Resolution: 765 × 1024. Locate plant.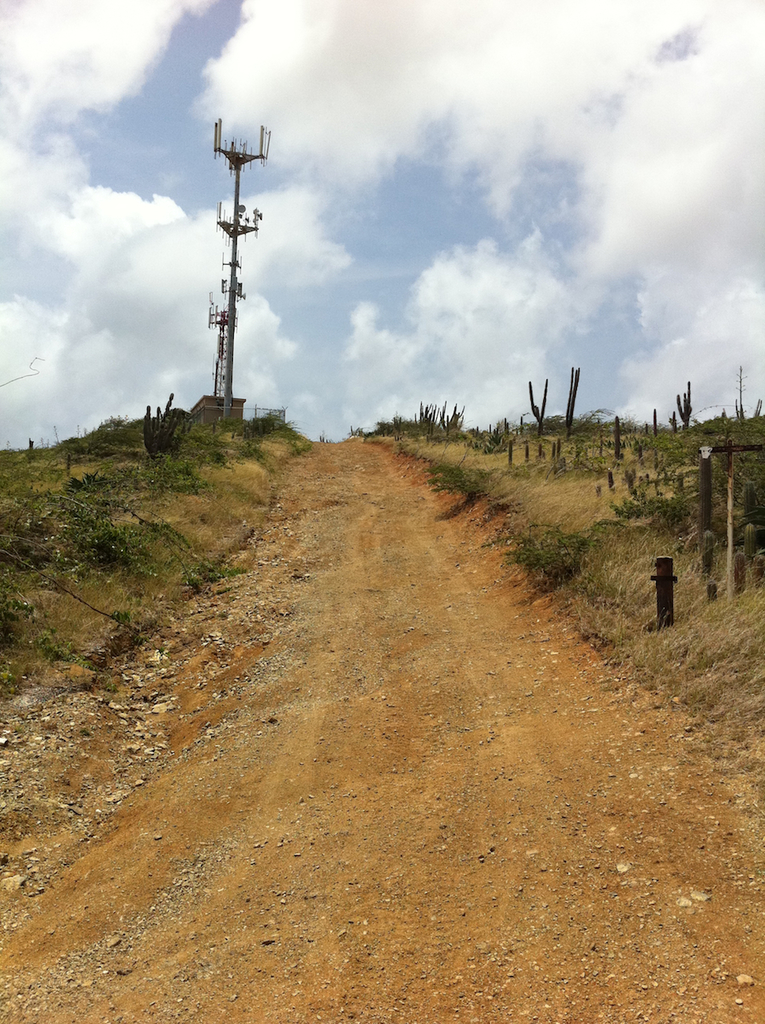
l=557, t=436, r=564, b=455.
